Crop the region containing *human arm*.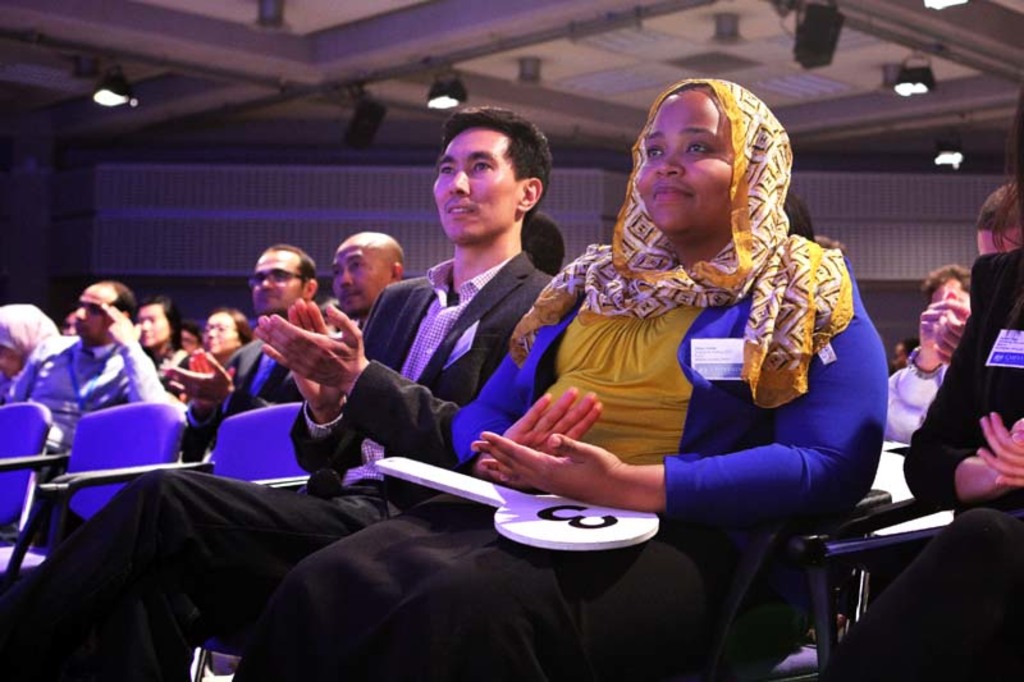
Crop region: box(906, 250, 1023, 511).
